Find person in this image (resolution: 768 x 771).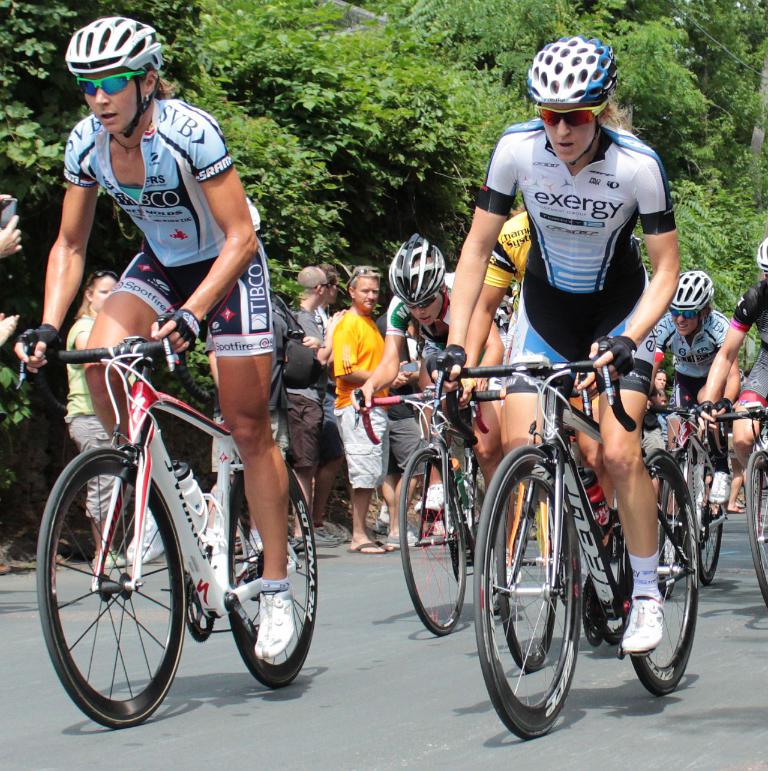
{"left": 651, "top": 388, "right": 676, "bottom": 412}.
